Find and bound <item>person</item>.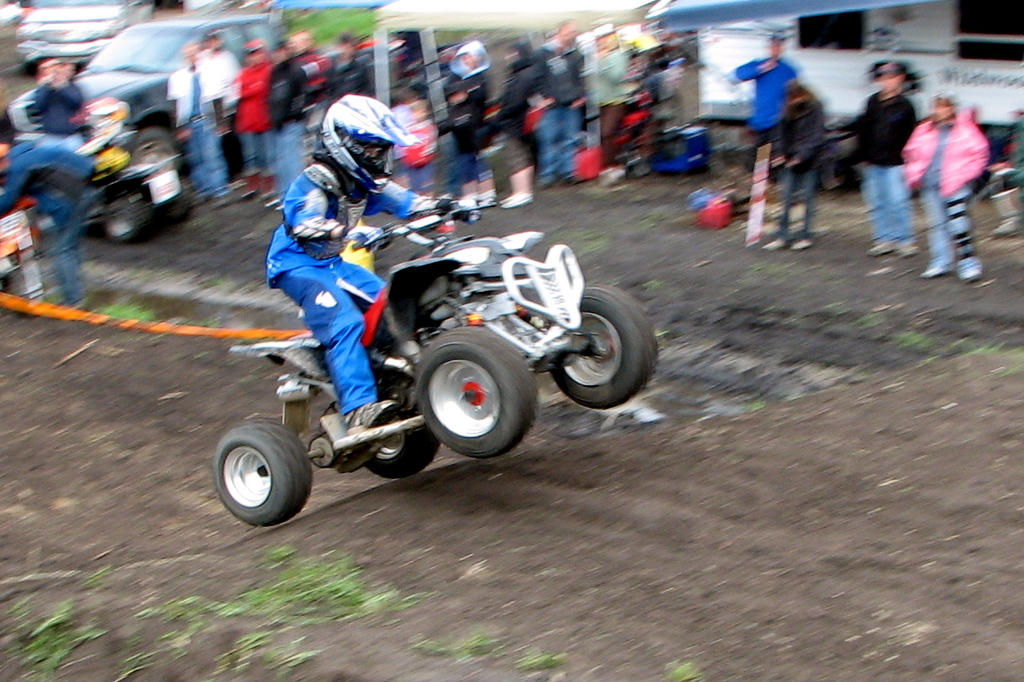
Bound: 0 114 104 314.
